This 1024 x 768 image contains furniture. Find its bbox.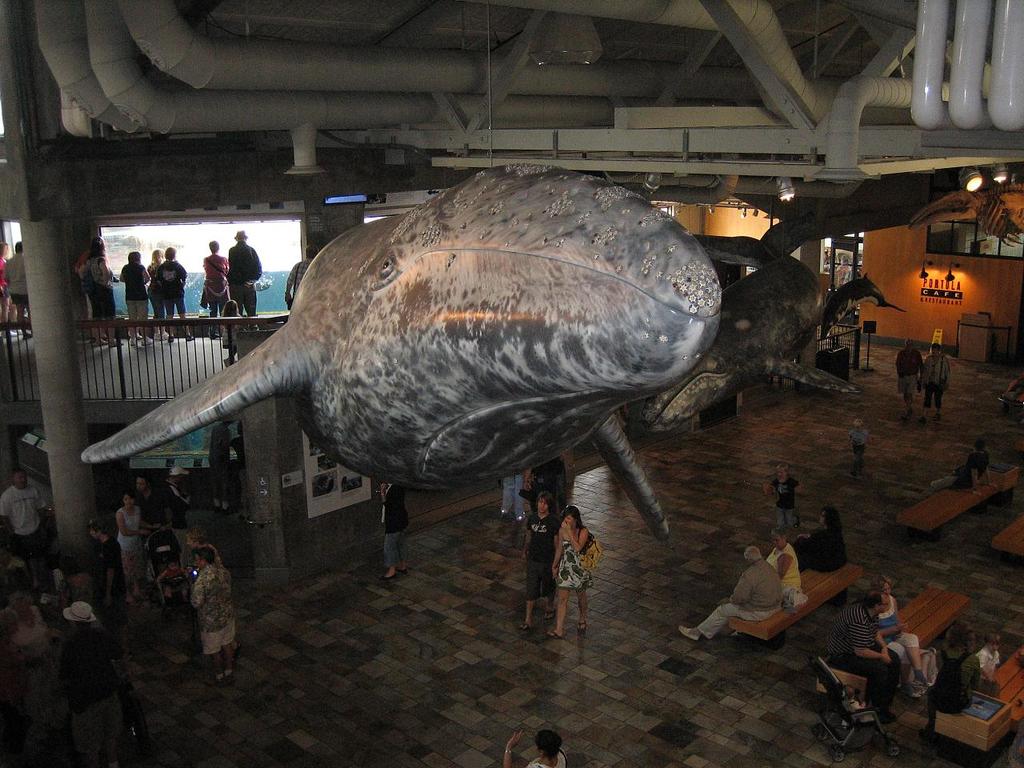
region(932, 688, 1014, 767).
